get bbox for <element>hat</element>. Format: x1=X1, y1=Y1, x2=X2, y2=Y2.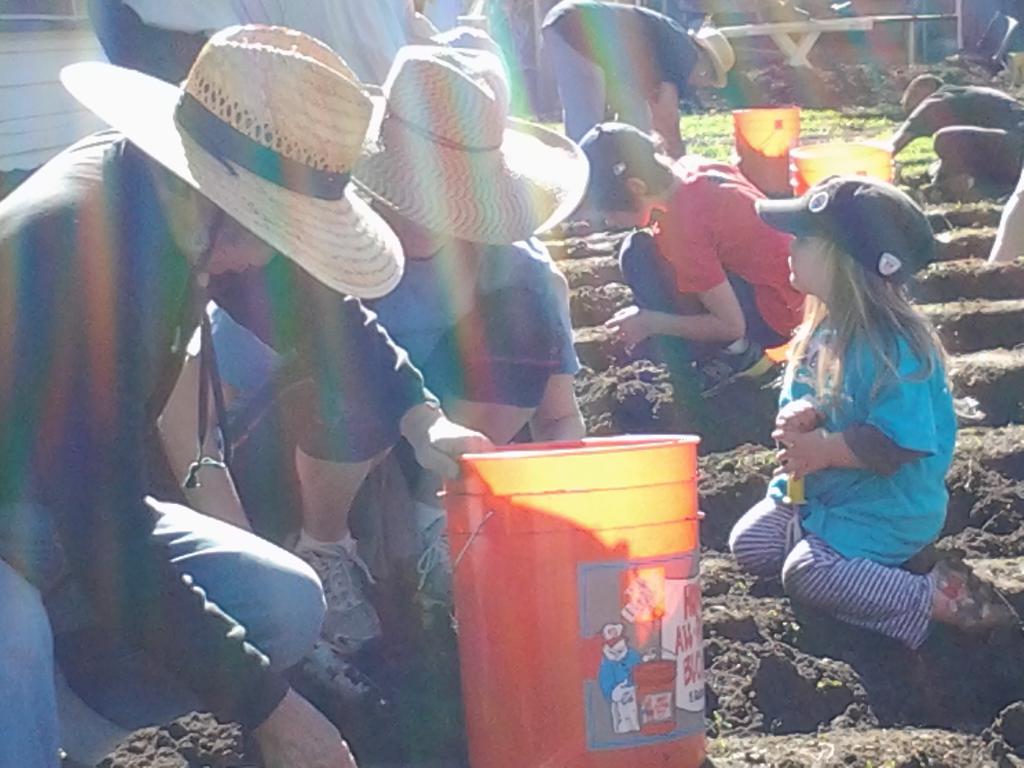
x1=351, y1=49, x2=589, y2=242.
